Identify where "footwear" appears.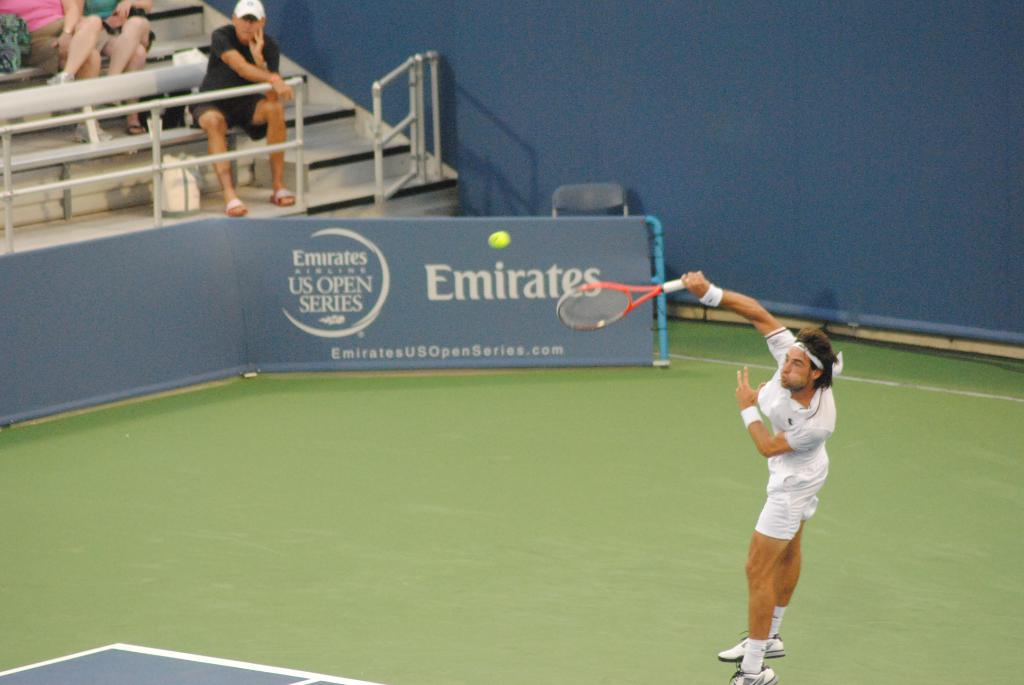
Appears at [left=225, top=196, right=249, bottom=216].
